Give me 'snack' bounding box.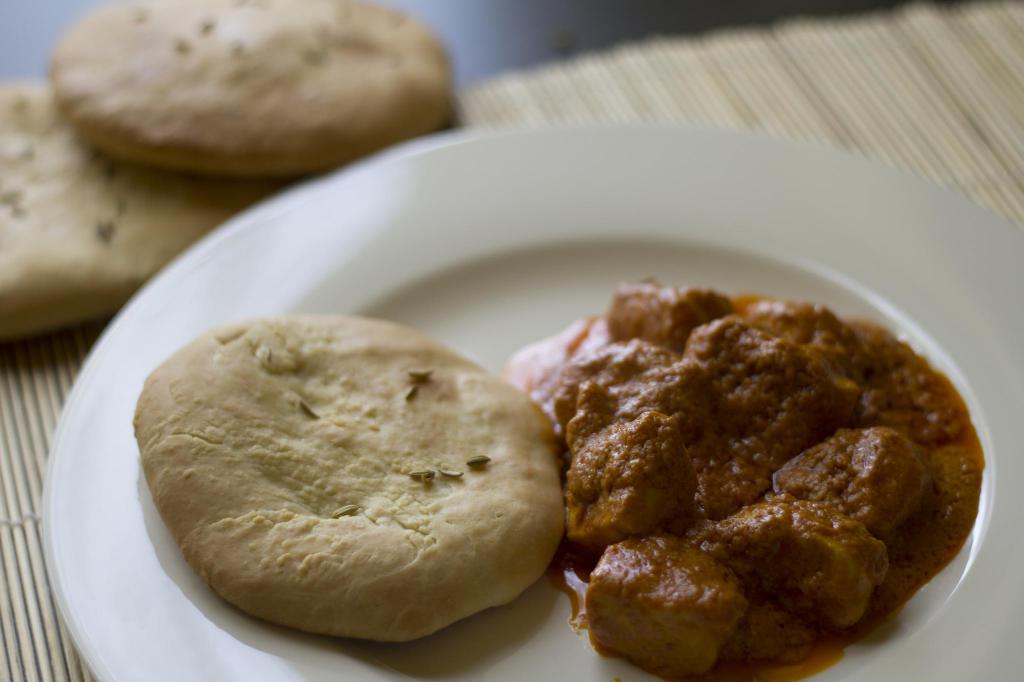
locate(0, 79, 282, 351).
